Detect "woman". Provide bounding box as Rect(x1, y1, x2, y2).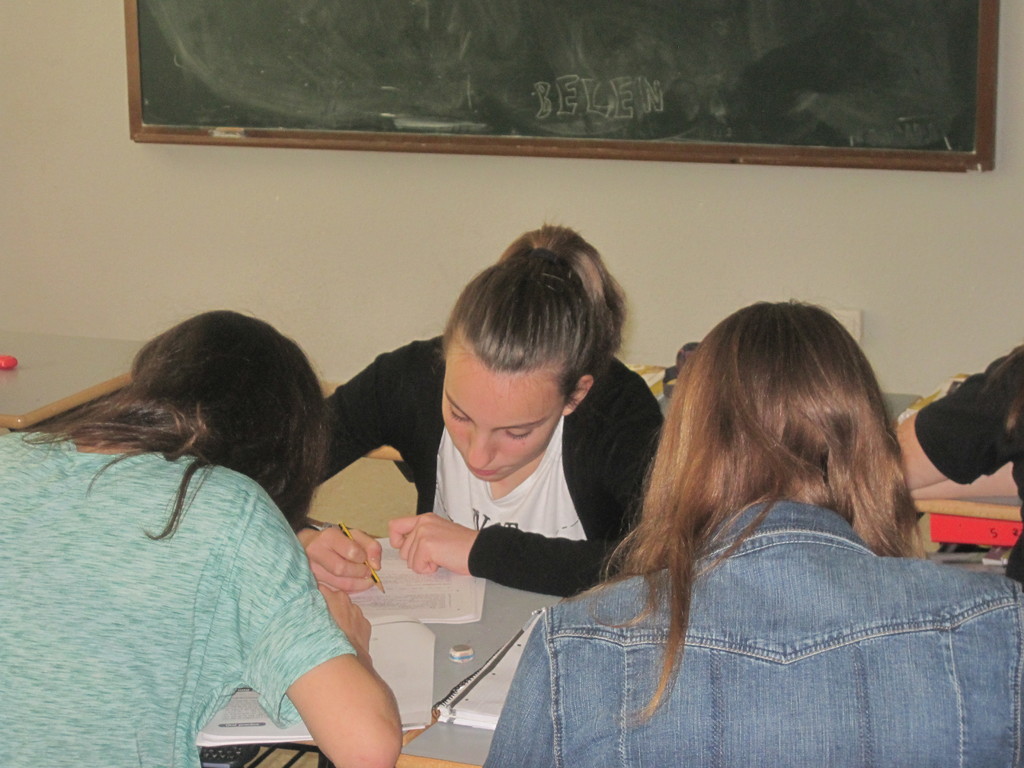
Rect(485, 299, 1023, 766).
